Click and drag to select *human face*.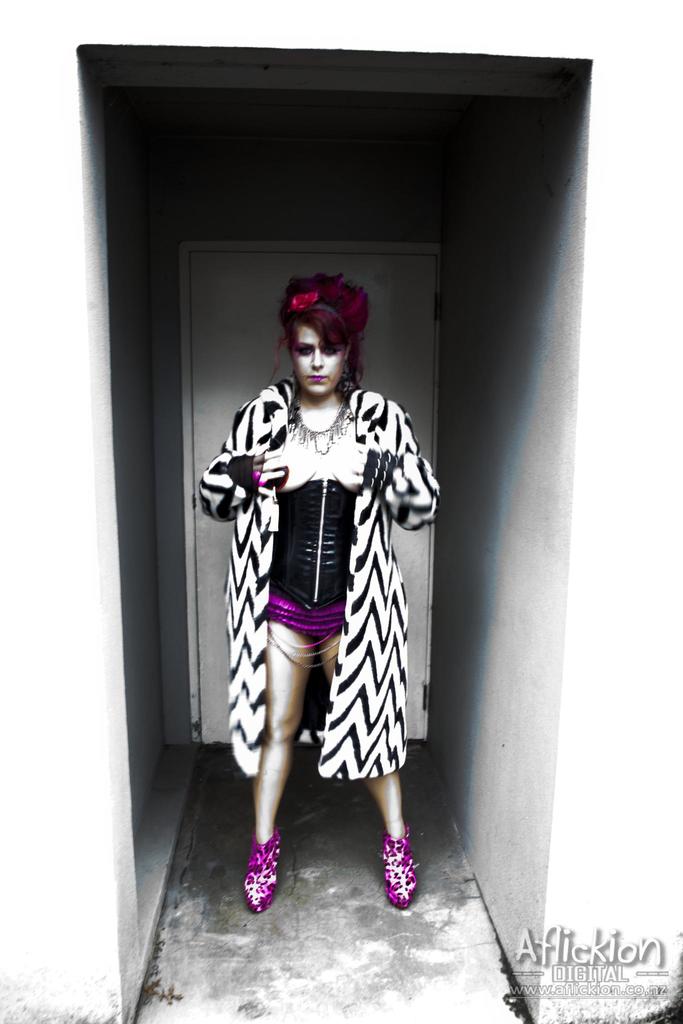
Selection: box=[292, 323, 349, 400].
